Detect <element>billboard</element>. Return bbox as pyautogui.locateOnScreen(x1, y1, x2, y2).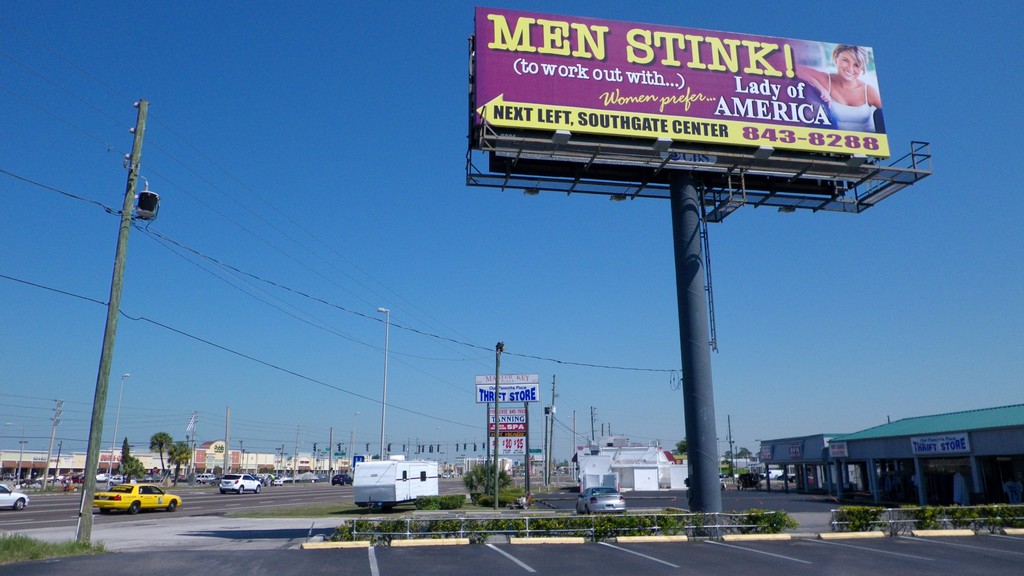
pyautogui.locateOnScreen(485, 405, 527, 429).
